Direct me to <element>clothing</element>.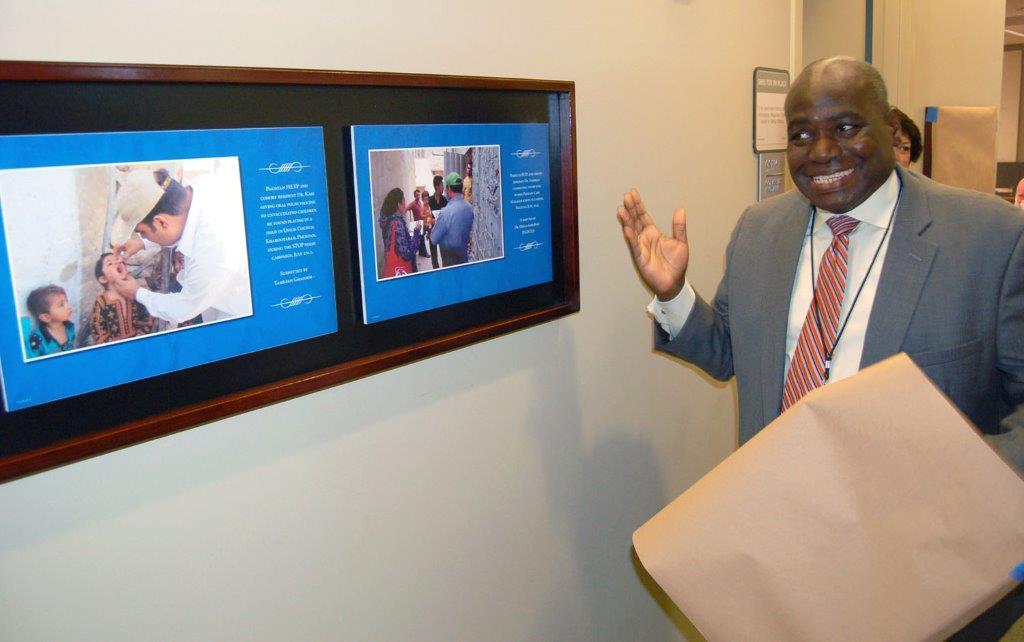
Direction: box=[650, 197, 1013, 599].
